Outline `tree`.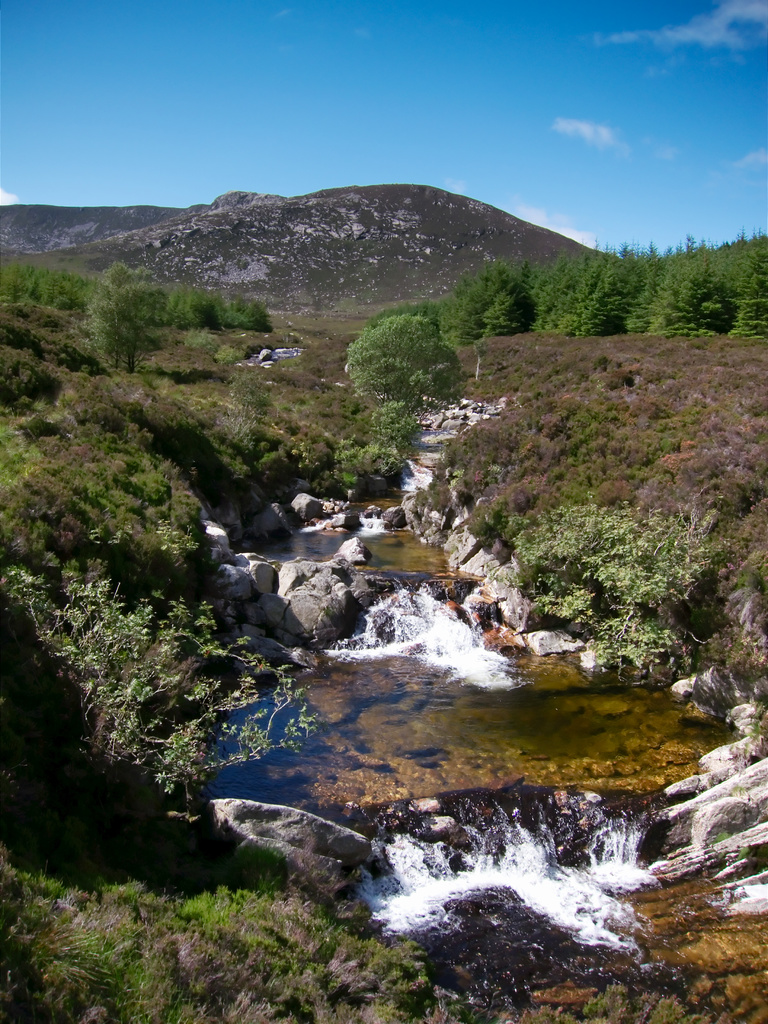
Outline: region(0, 856, 502, 1023).
